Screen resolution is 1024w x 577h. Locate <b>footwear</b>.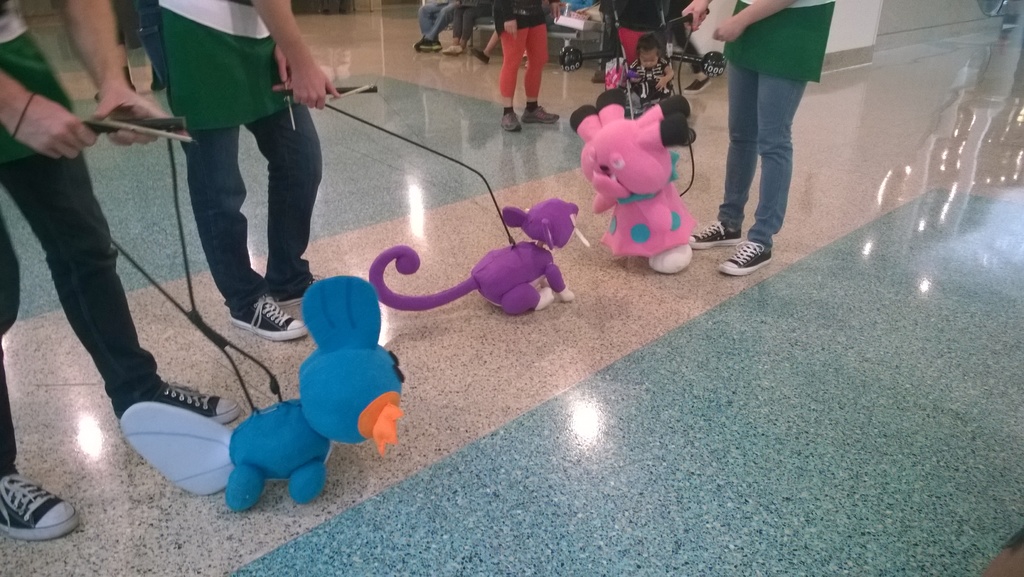
{"x1": 441, "y1": 46, "x2": 466, "y2": 53}.
